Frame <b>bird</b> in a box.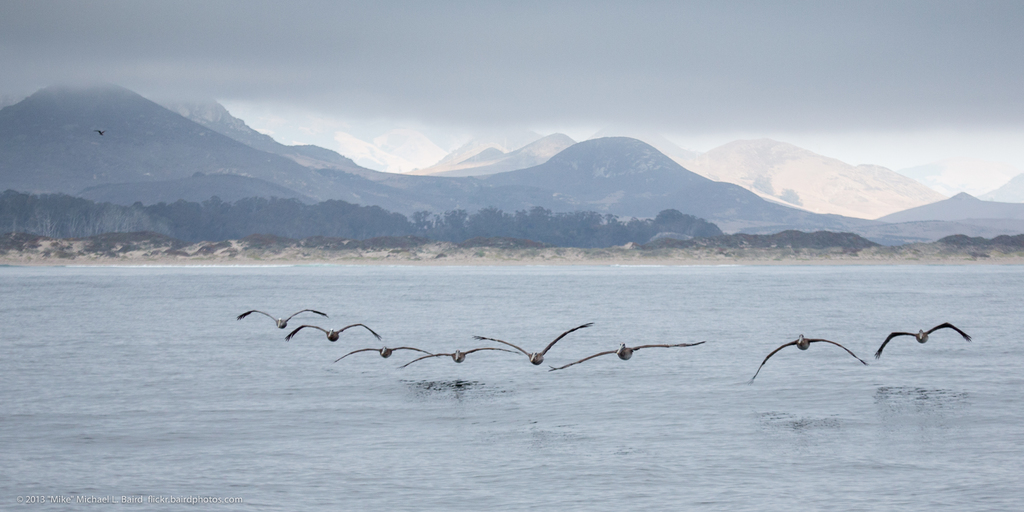
detection(468, 323, 590, 369).
